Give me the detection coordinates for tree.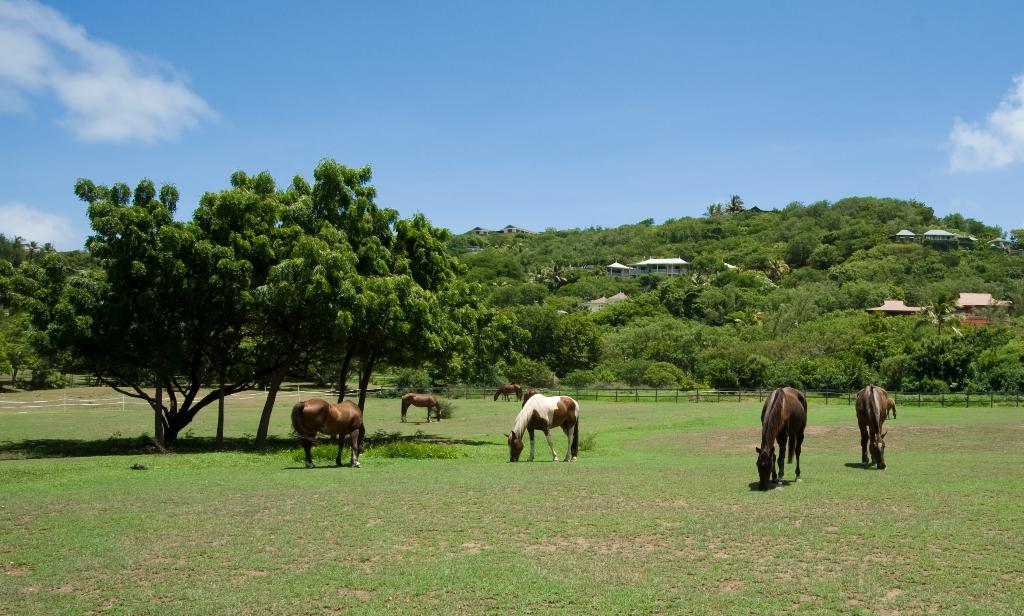
locate(723, 193, 744, 214).
